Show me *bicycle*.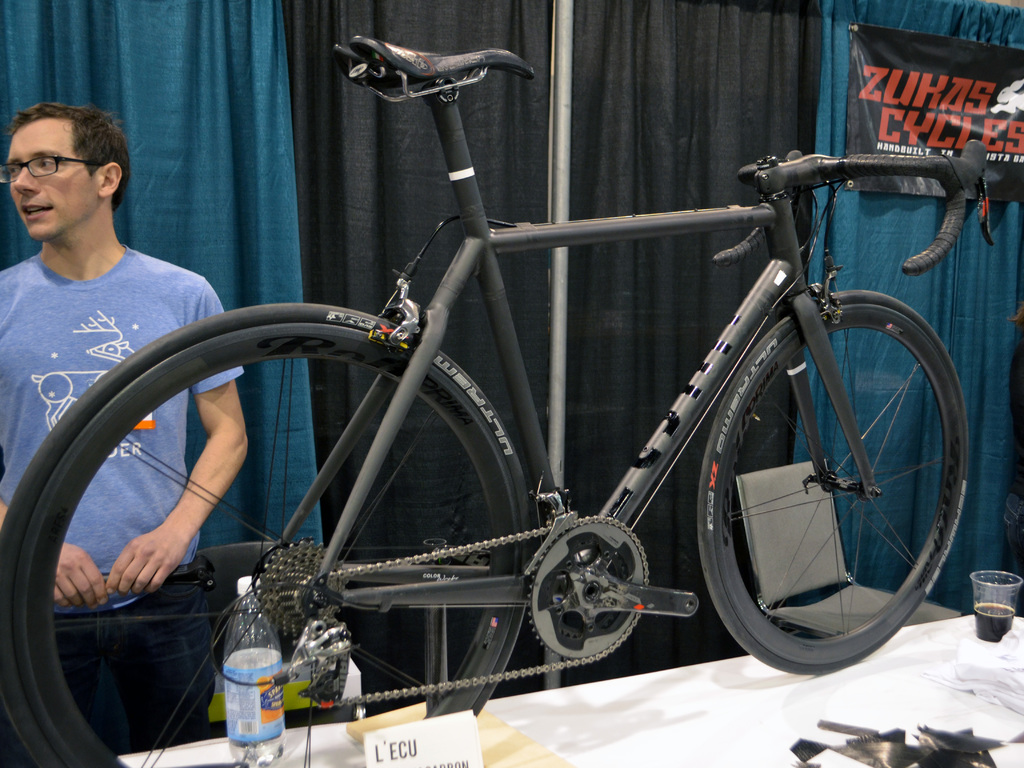
*bicycle* is here: [left=19, top=45, right=1005, bottom=739].
